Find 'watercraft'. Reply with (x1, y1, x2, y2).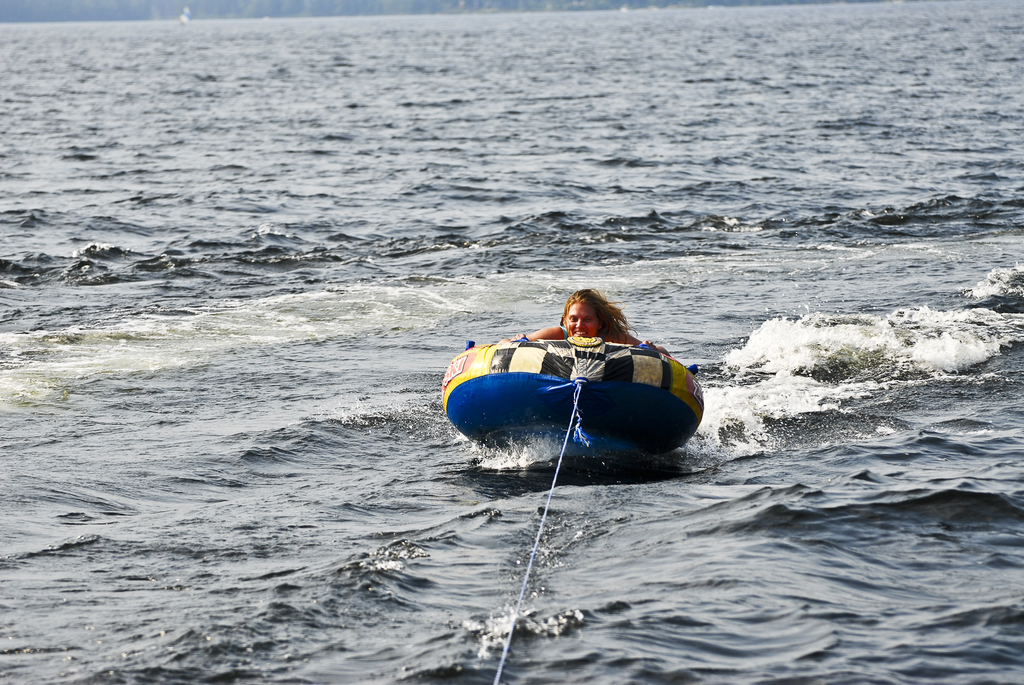
(436, 337, 701, 457).
